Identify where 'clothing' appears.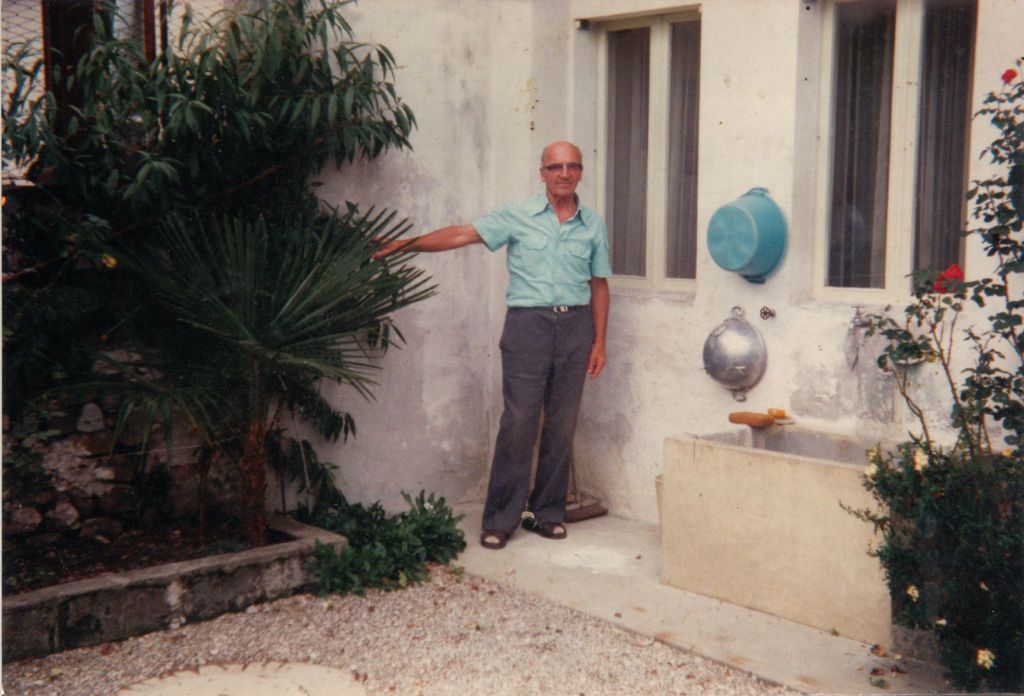
Appears at bbox(466, 186, 618, 536).
